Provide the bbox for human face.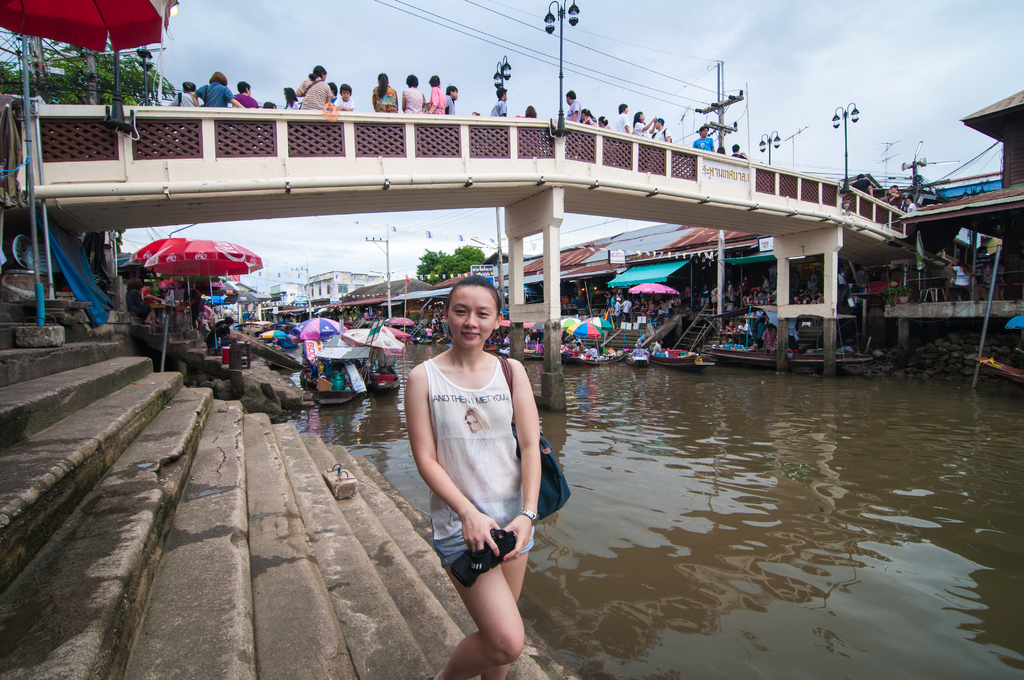
449 289 500 350.
